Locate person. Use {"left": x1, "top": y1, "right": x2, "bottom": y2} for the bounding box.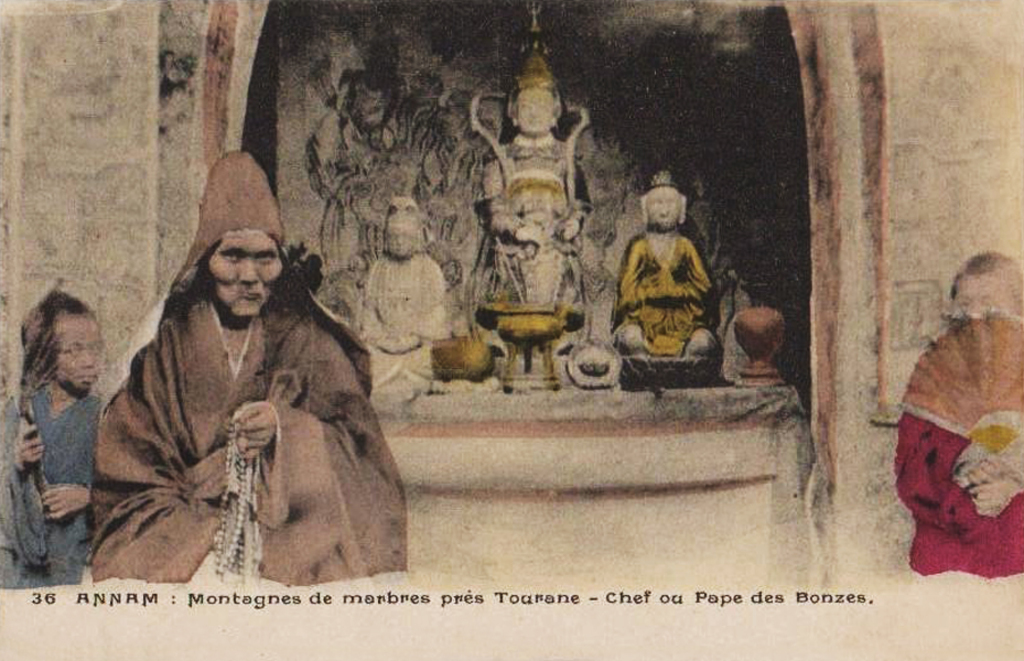
{"left": 479, "top": 48, "right": 591, "bottom": 329}.
